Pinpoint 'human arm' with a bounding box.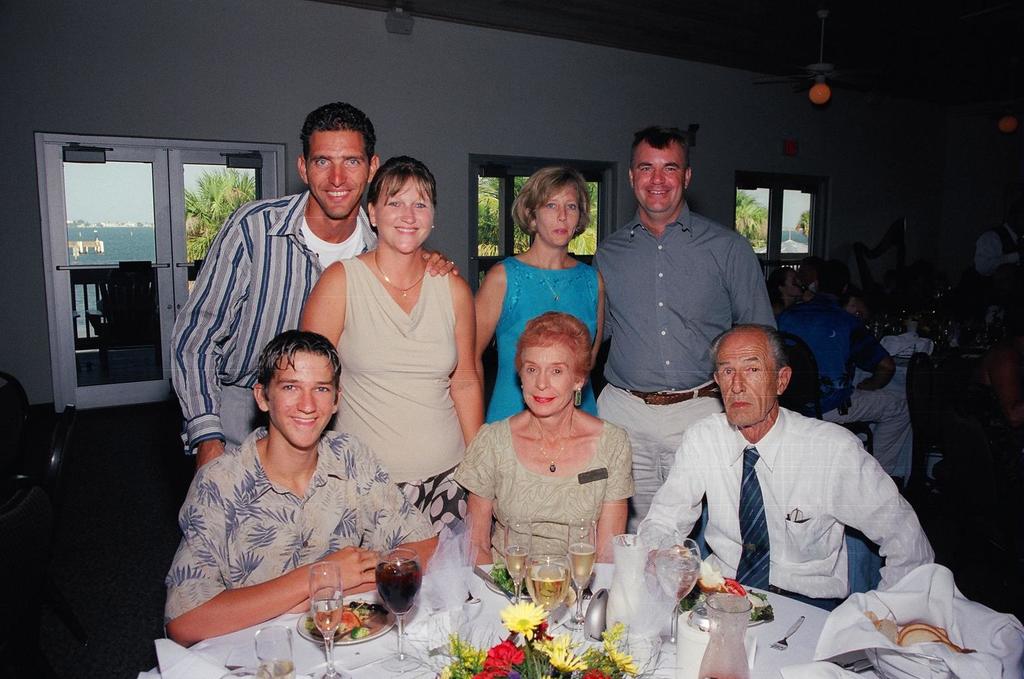
(585,431,632,565).
